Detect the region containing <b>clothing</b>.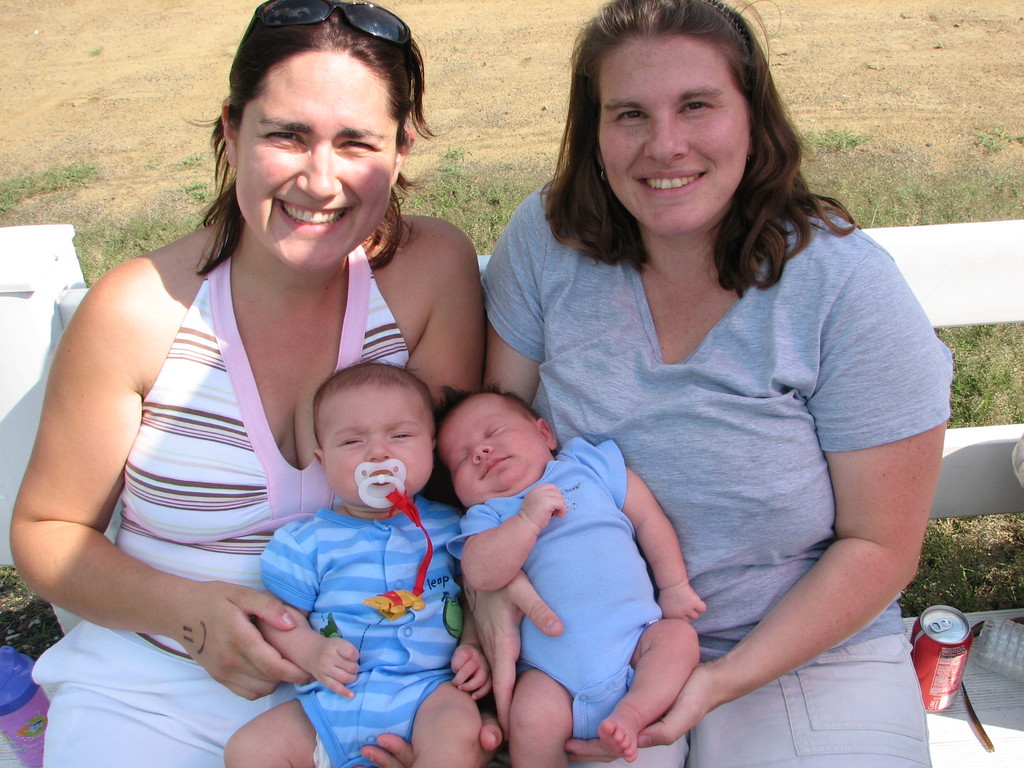
l=487, t=161, r=949, b=767.
